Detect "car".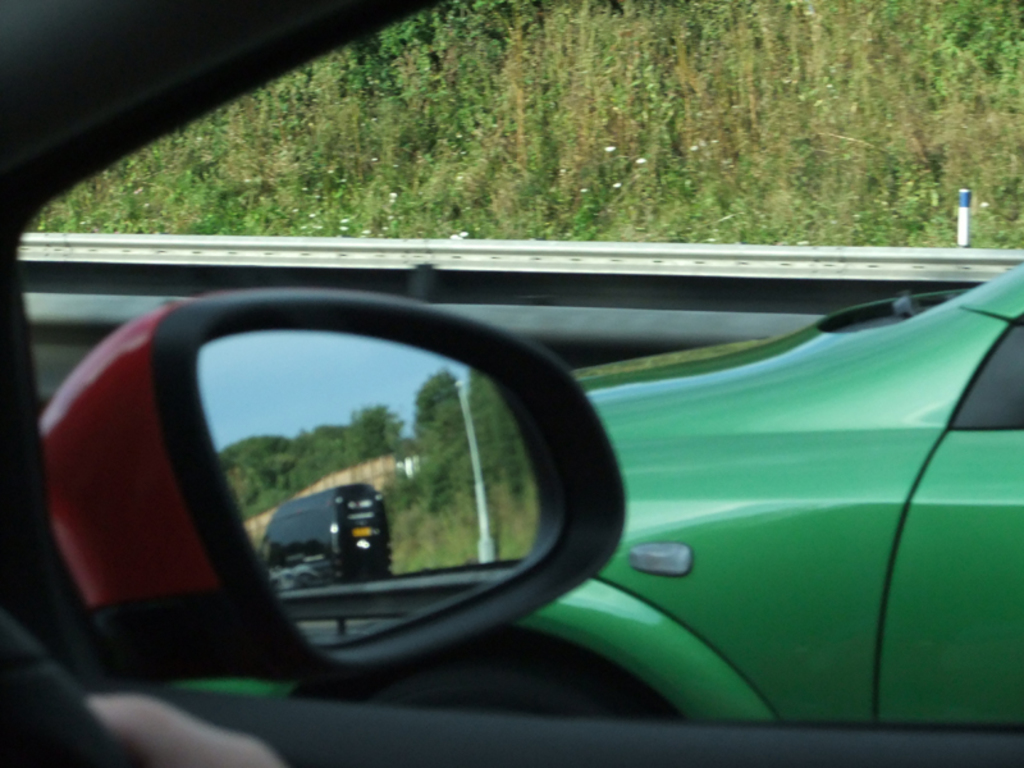
Detected at box(183, 261, 1023, 731).
